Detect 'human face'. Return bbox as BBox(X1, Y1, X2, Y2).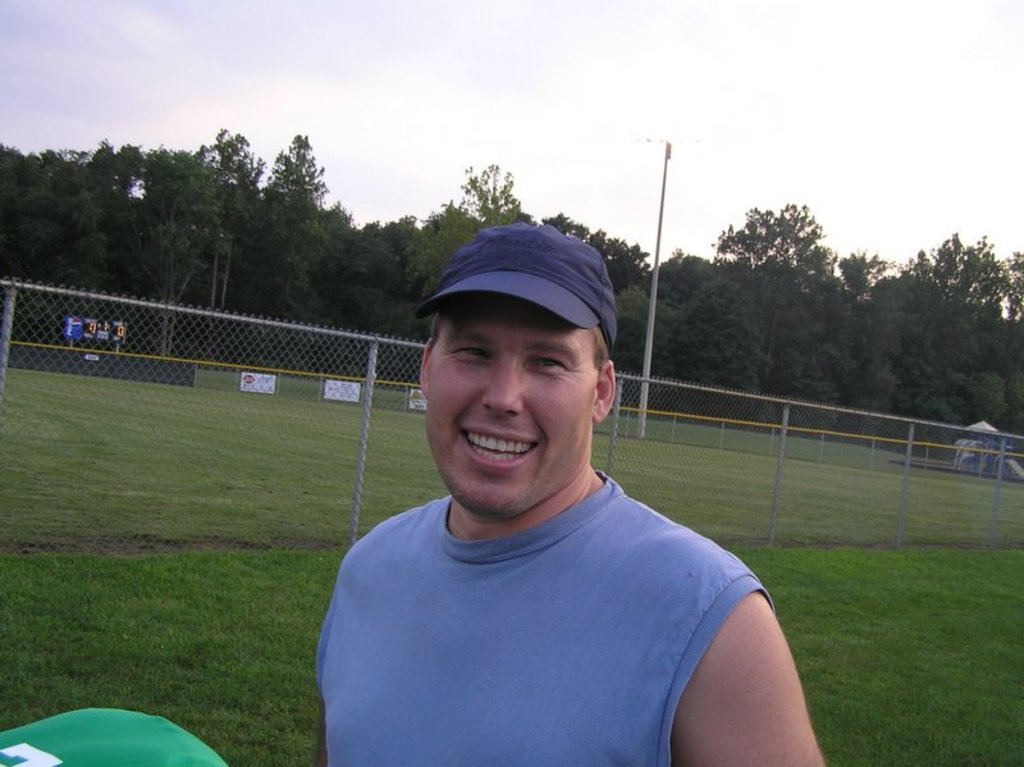
BBox(416, 287, 613, 507).
